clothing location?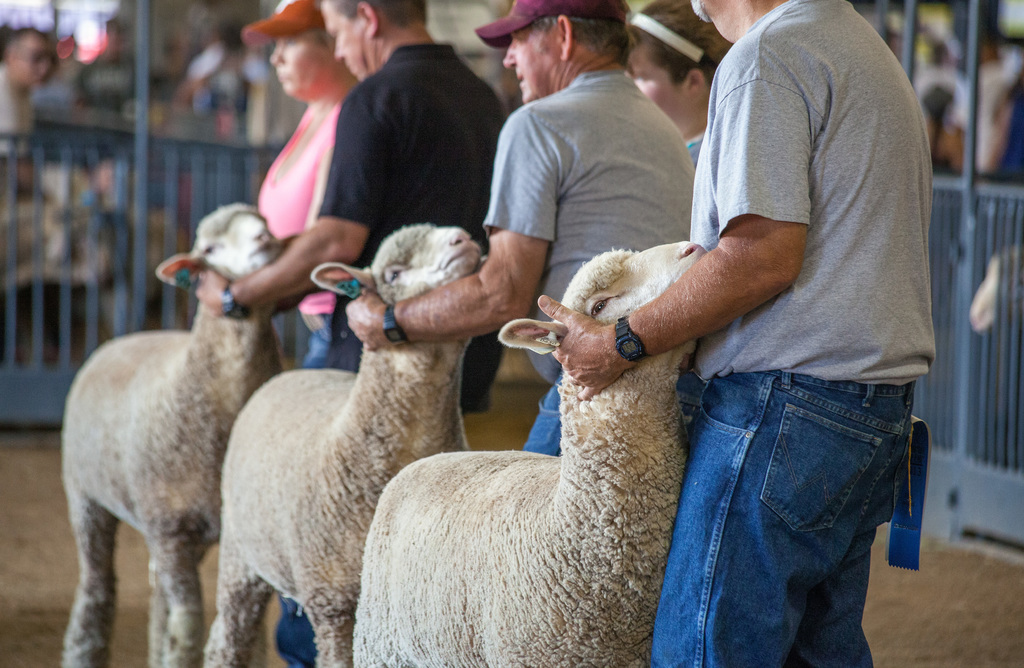
Rect(77, 42, 142, 111)
